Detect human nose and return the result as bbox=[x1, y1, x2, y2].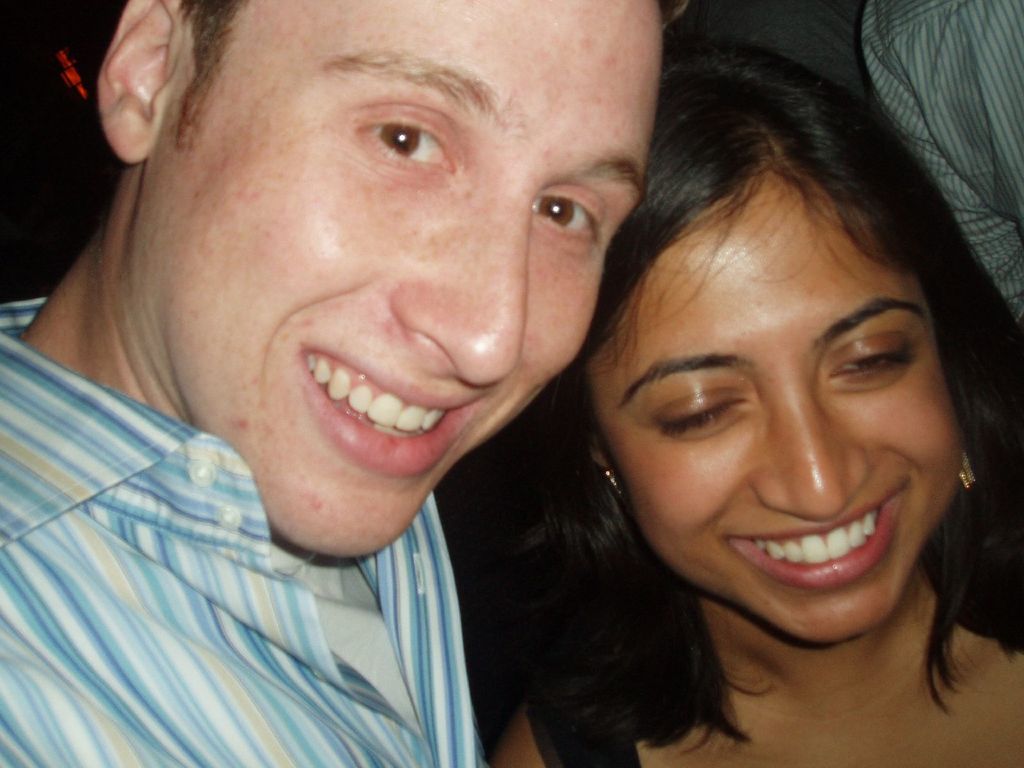
bbox=[387, 172, 532, 394].
